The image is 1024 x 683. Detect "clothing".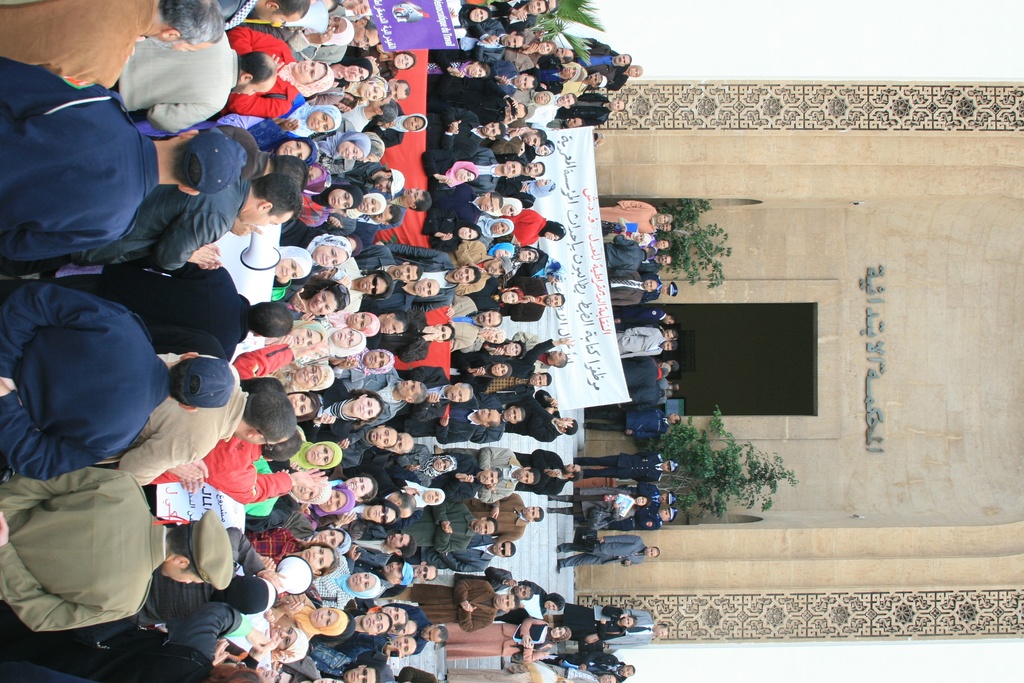
Detection: <box>516,205,540,249</box>.
